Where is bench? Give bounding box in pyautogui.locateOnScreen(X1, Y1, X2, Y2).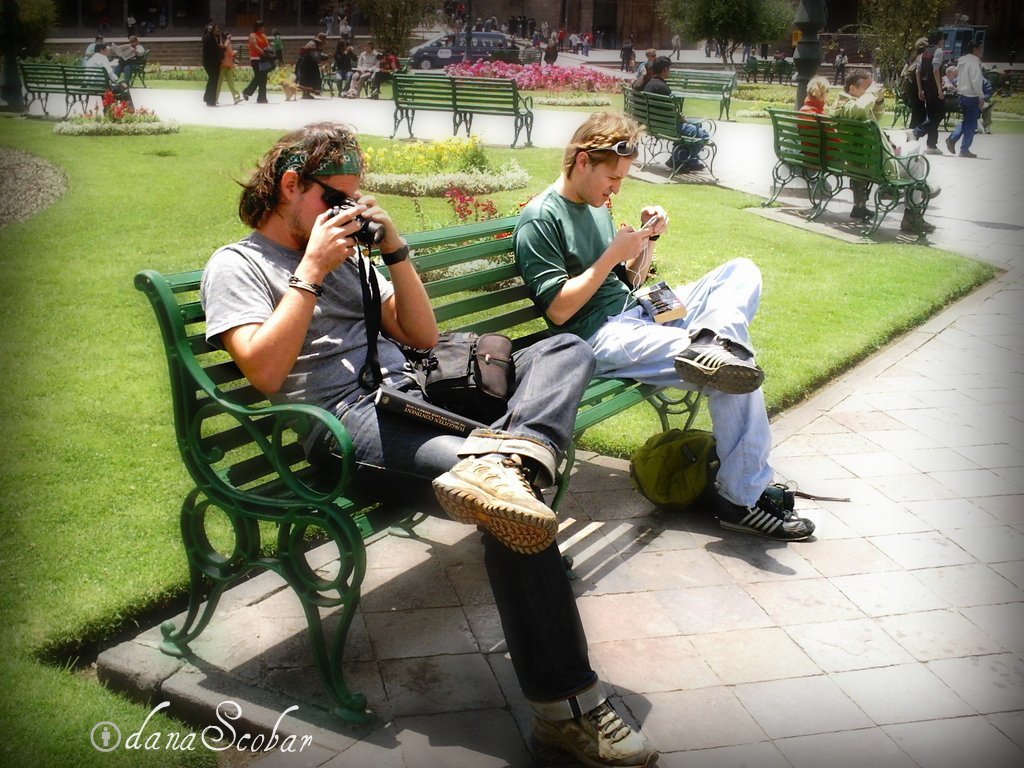
pyautogui.locateOnScreen(621, 82, 719, 187).
